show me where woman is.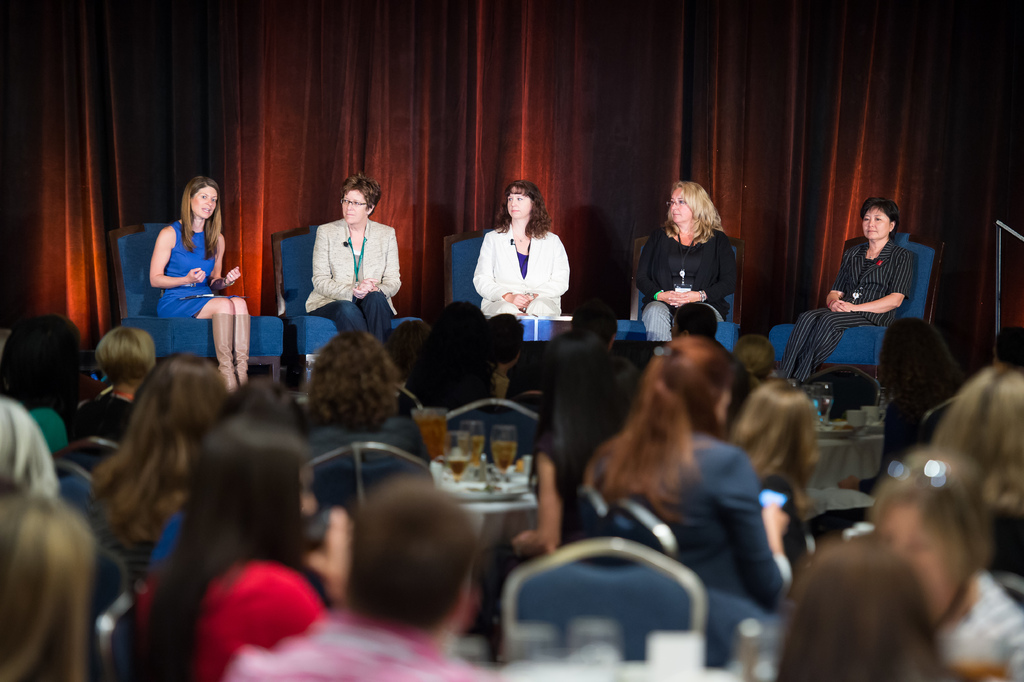
woman is at (0,315,89,449).
